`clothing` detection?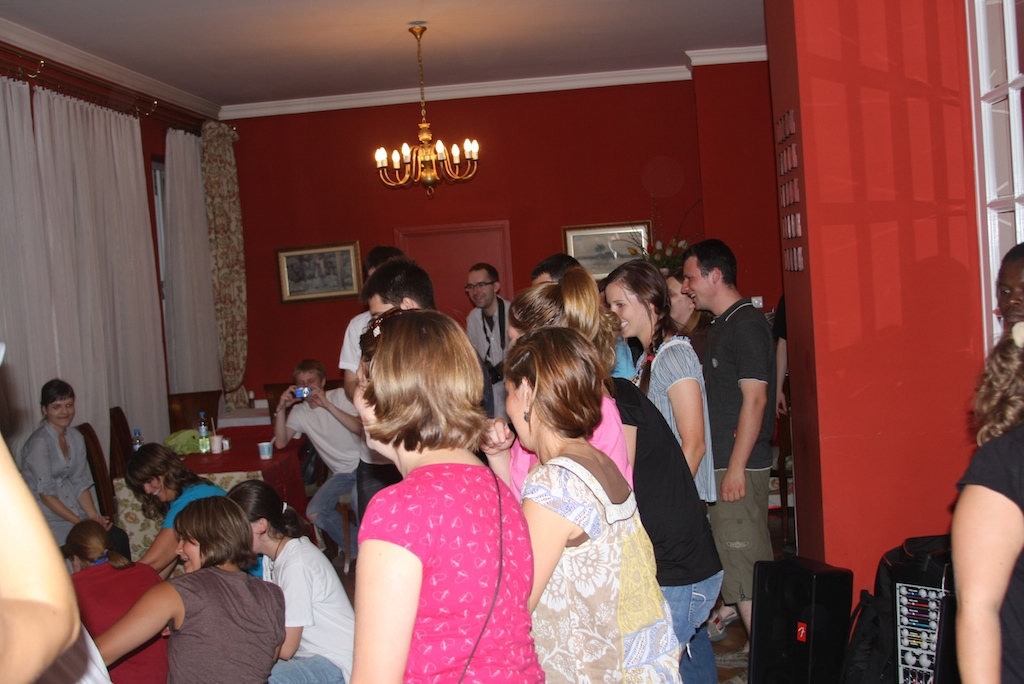
x1=347 y1=440 x2=537 y2=663
